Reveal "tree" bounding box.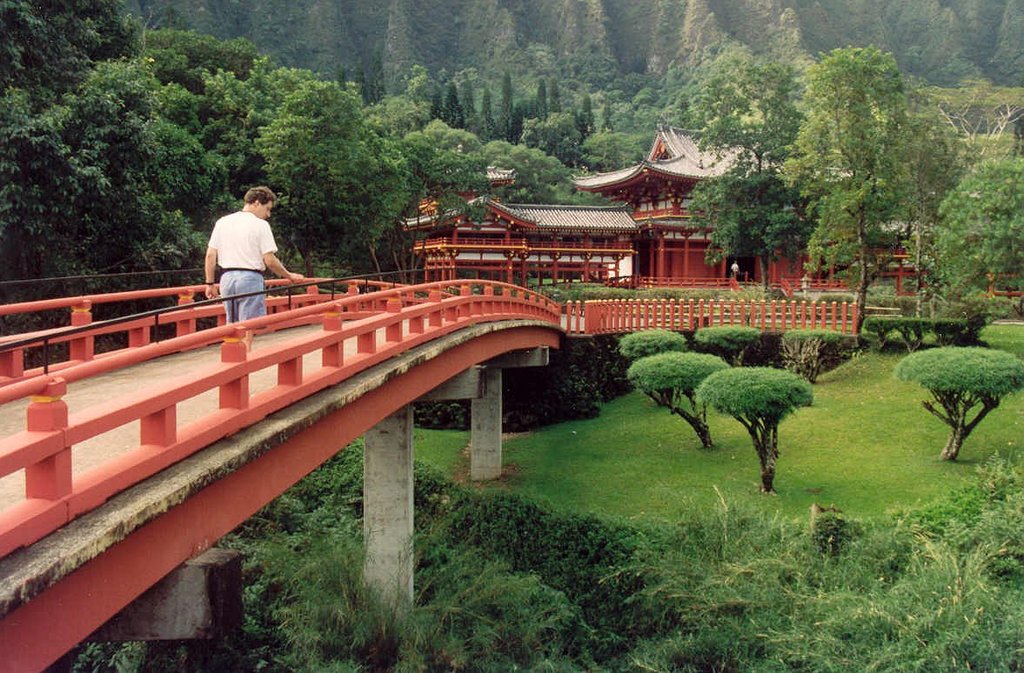
Revealed: 863, 318, 997, 354.
